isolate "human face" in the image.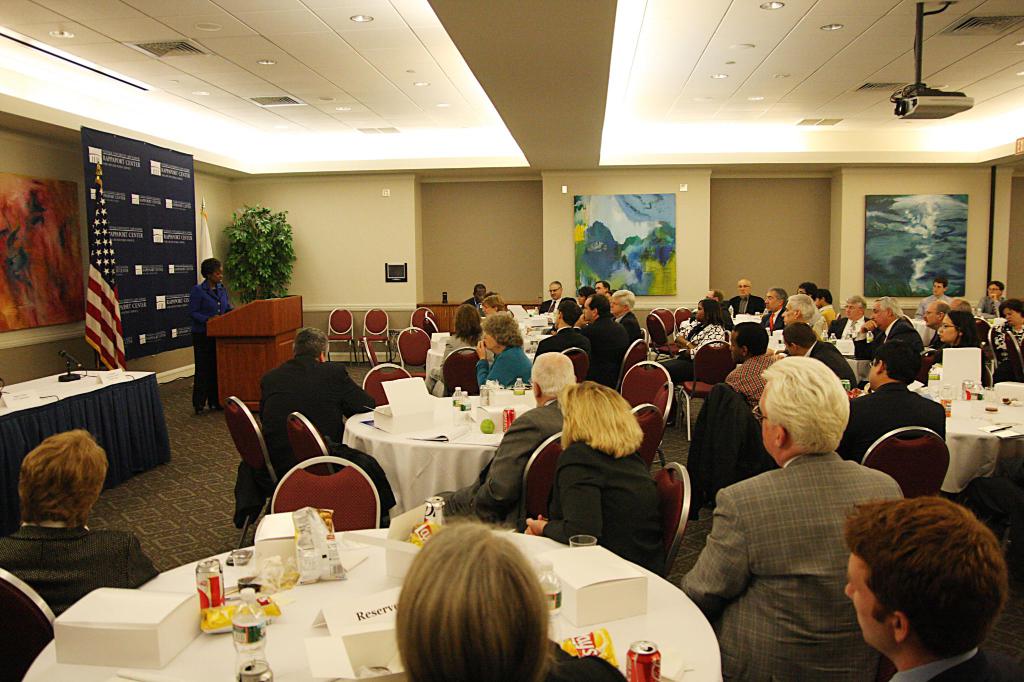
Isolated region: {"left": 577, "top": 293, "right": 588, "bottom": 305}.
